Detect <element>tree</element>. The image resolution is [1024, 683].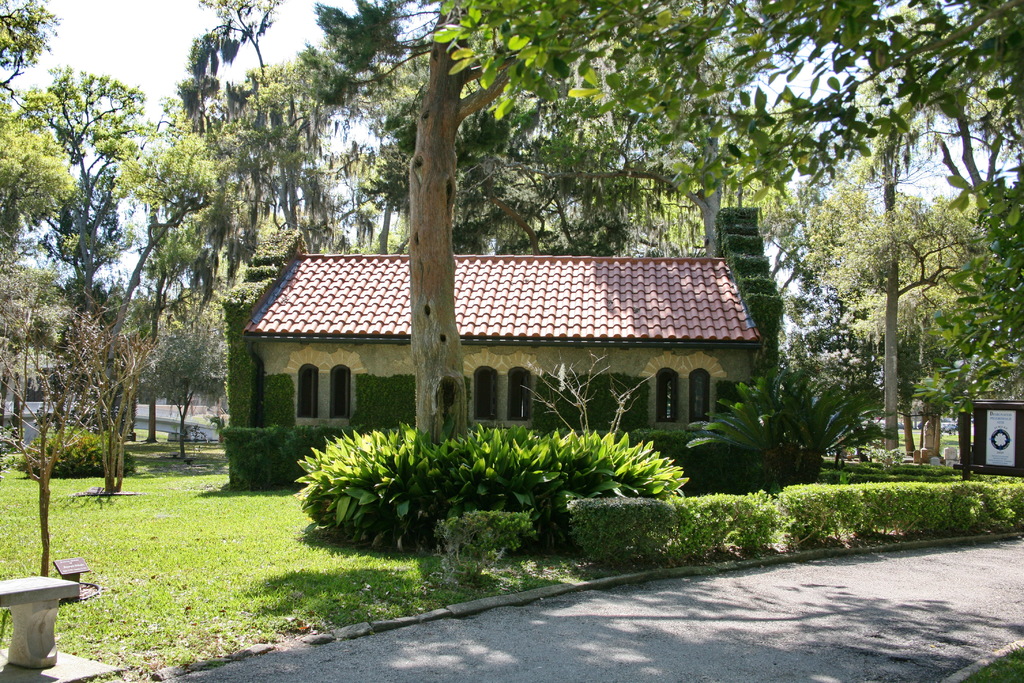
(x1=0, y1=263, x2=157, y2=587).
